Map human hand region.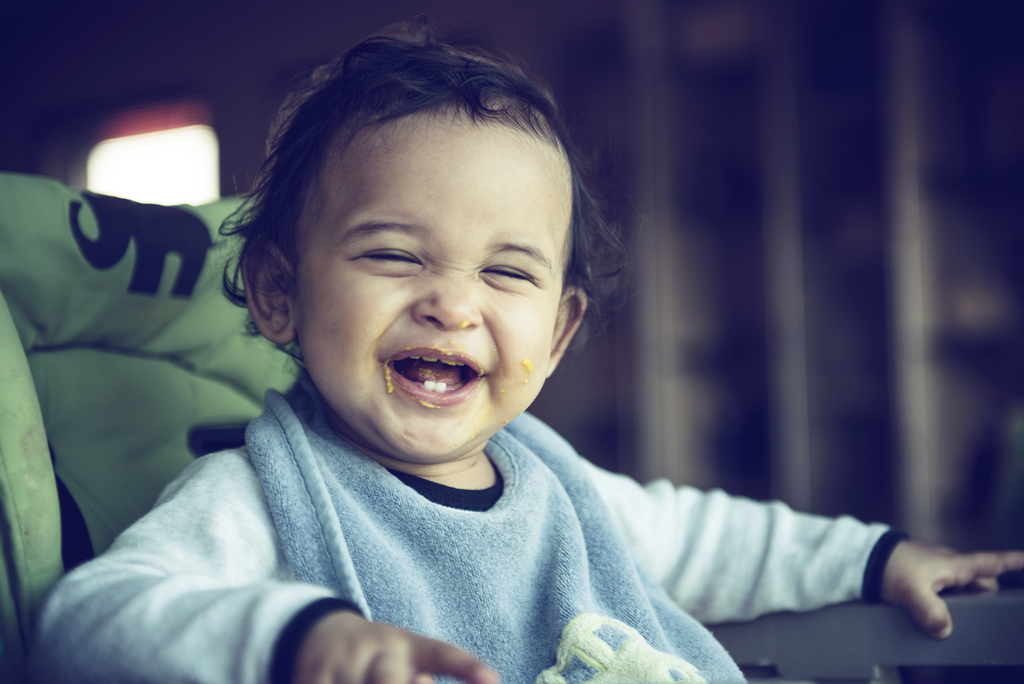
Mapped to (left=294, top=608, right=497, bottom=683).
